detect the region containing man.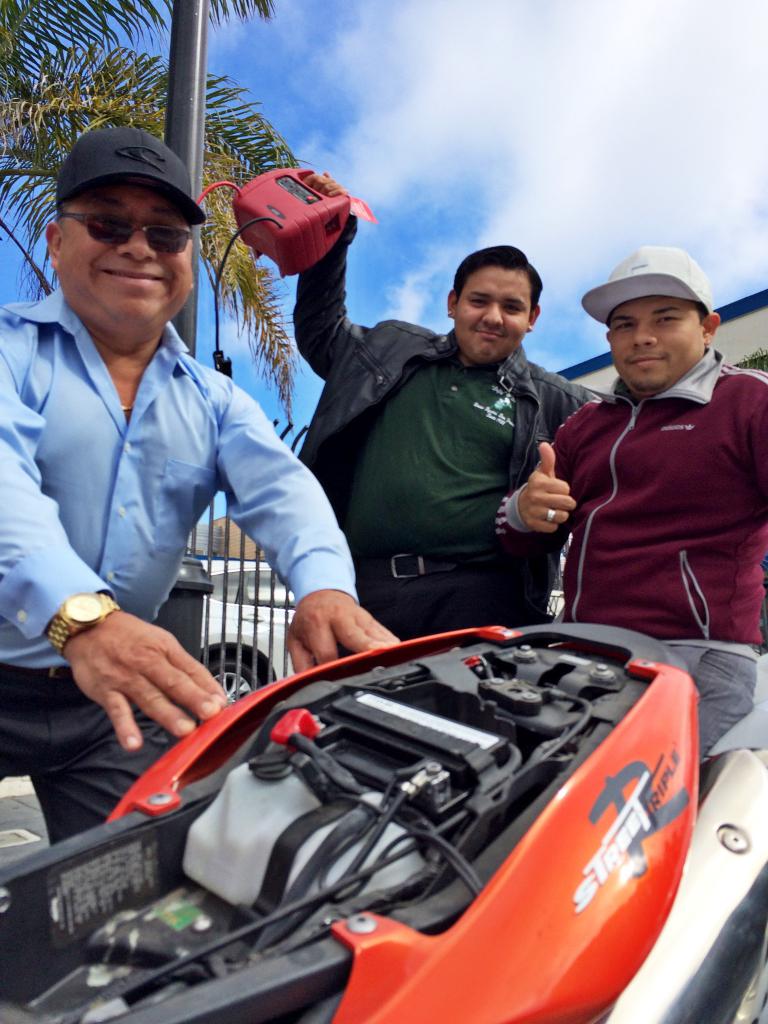
(x1=14, y1=143, x2=340, y2=737).
